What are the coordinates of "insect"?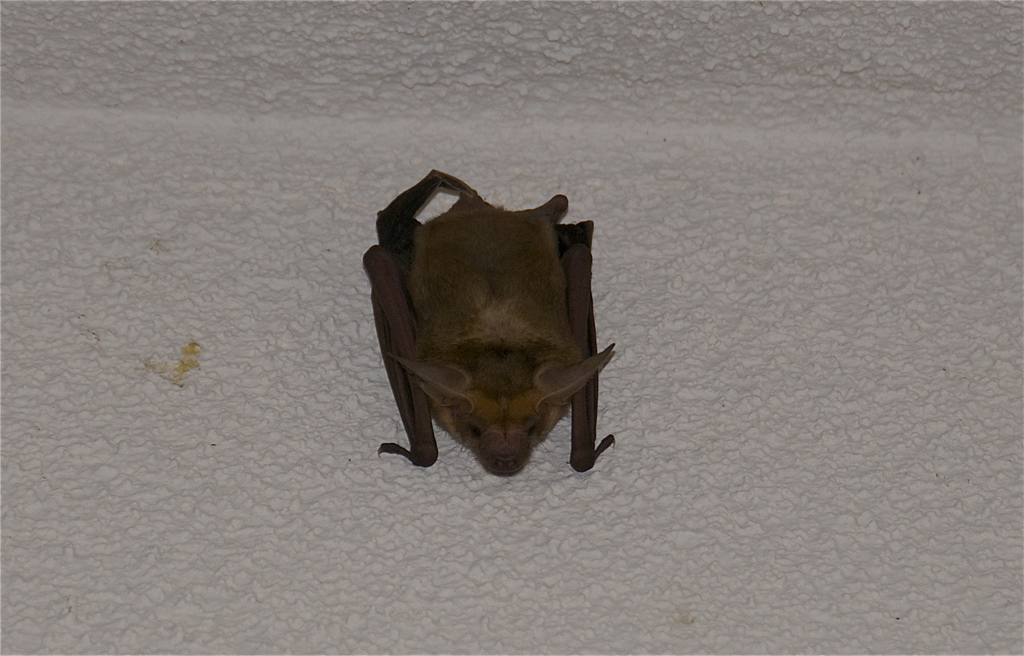
bbox=(369, 160, 620, 470).
